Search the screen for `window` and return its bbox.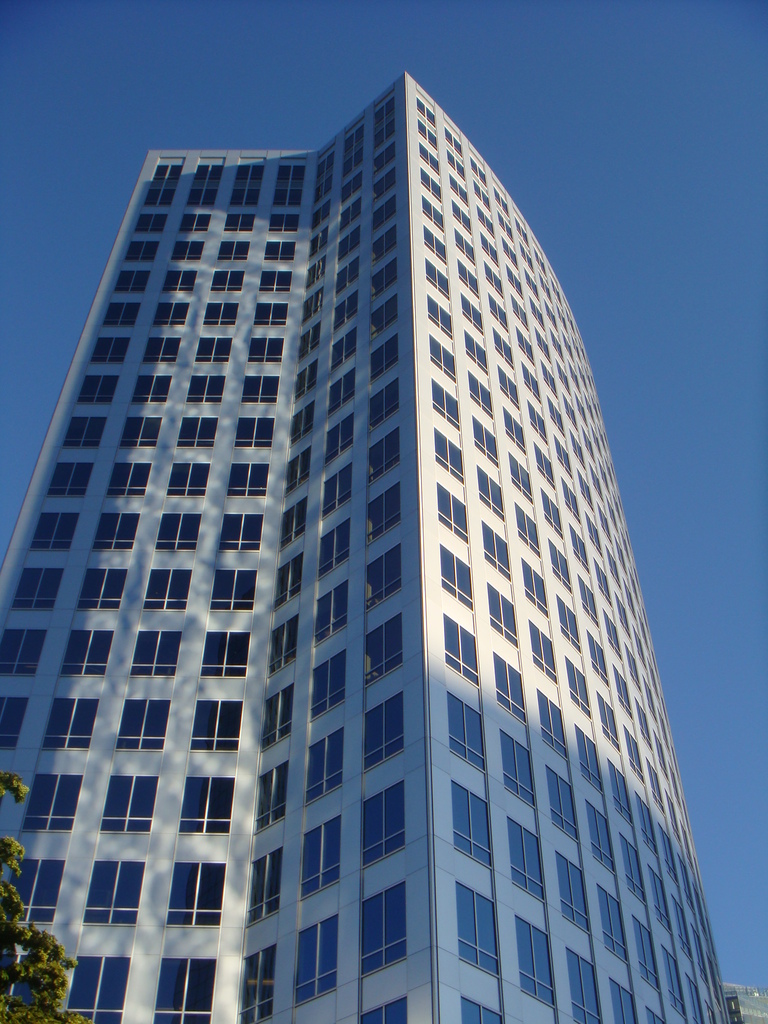
Found: x1=195 y1=697 x2=247 y2=755.
